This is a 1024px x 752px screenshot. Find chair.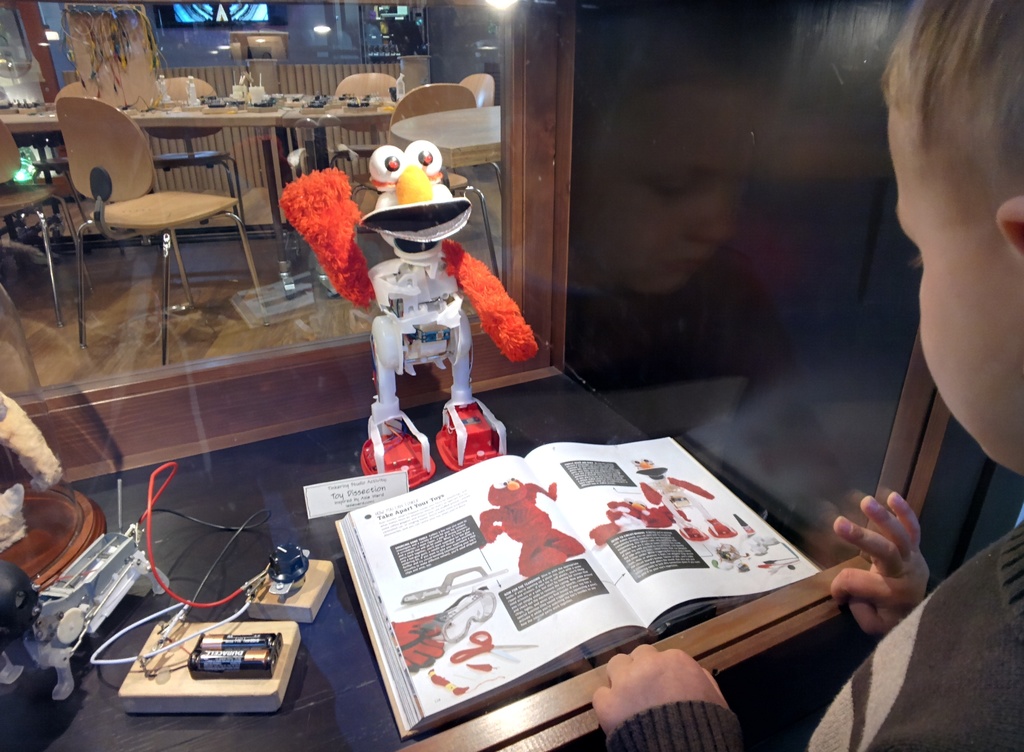
Bounding box: <box>55,110,214,307</box>.
